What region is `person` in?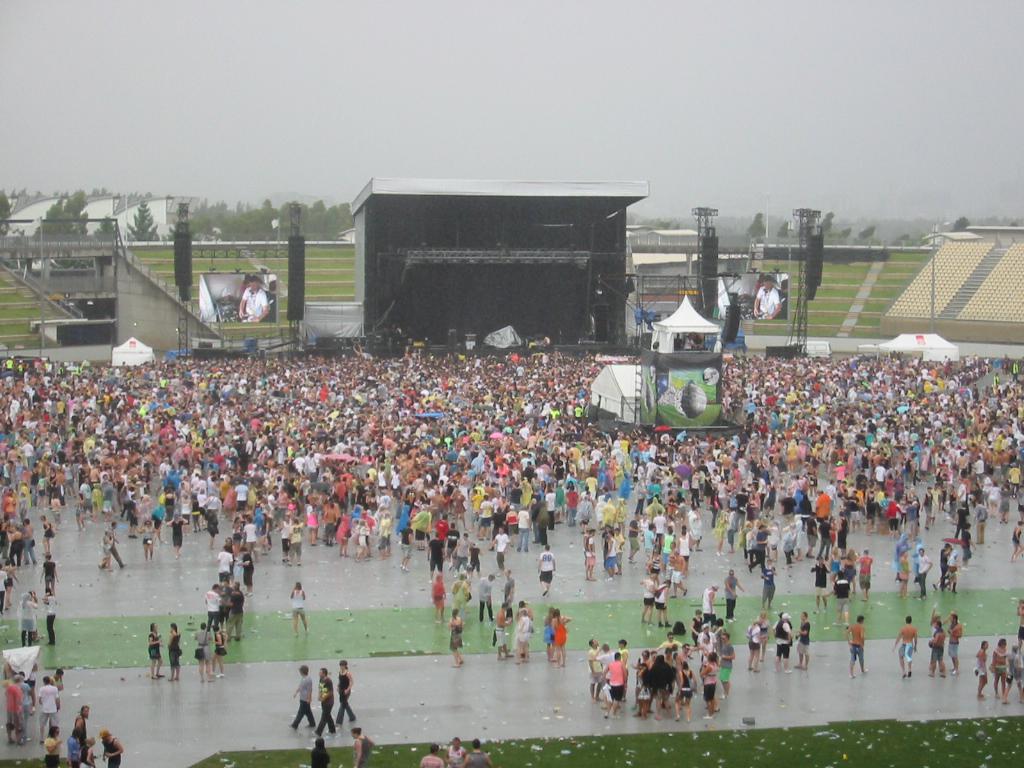
[974,637,990,703].
